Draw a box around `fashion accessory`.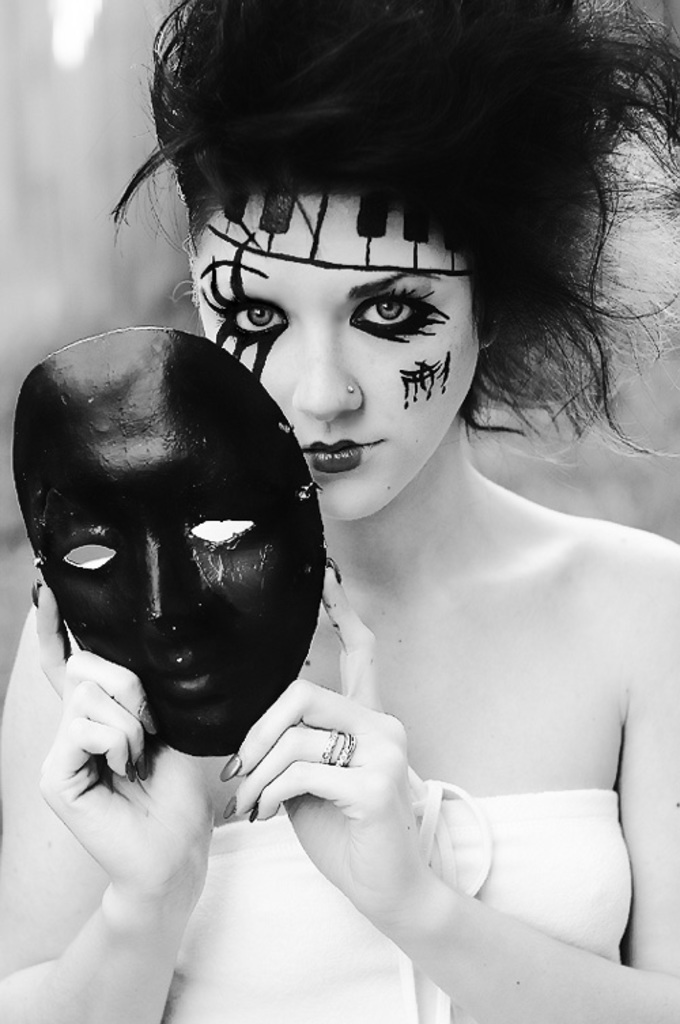
250:801:261:817.
